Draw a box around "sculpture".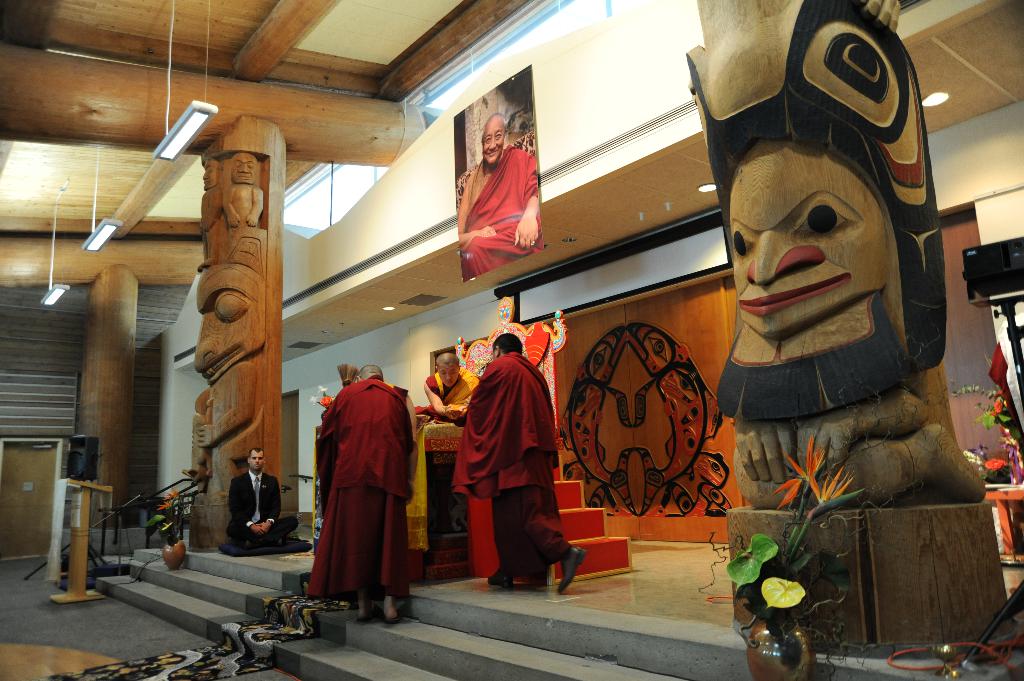
bbox=(641, 44, 975, 648).
